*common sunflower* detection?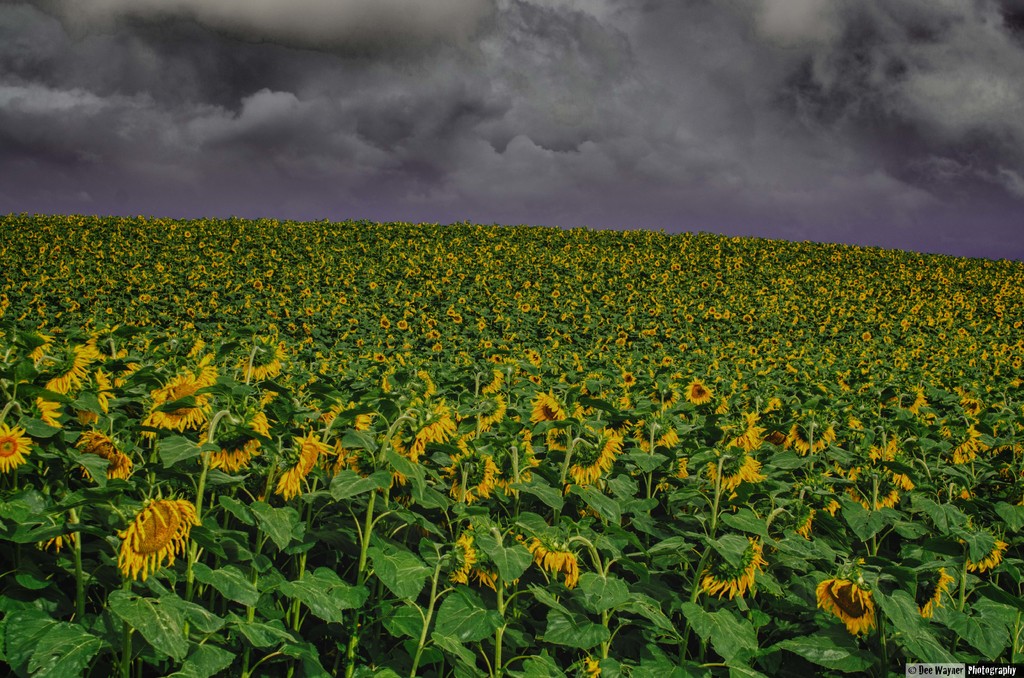
0, 424, 34, 474
